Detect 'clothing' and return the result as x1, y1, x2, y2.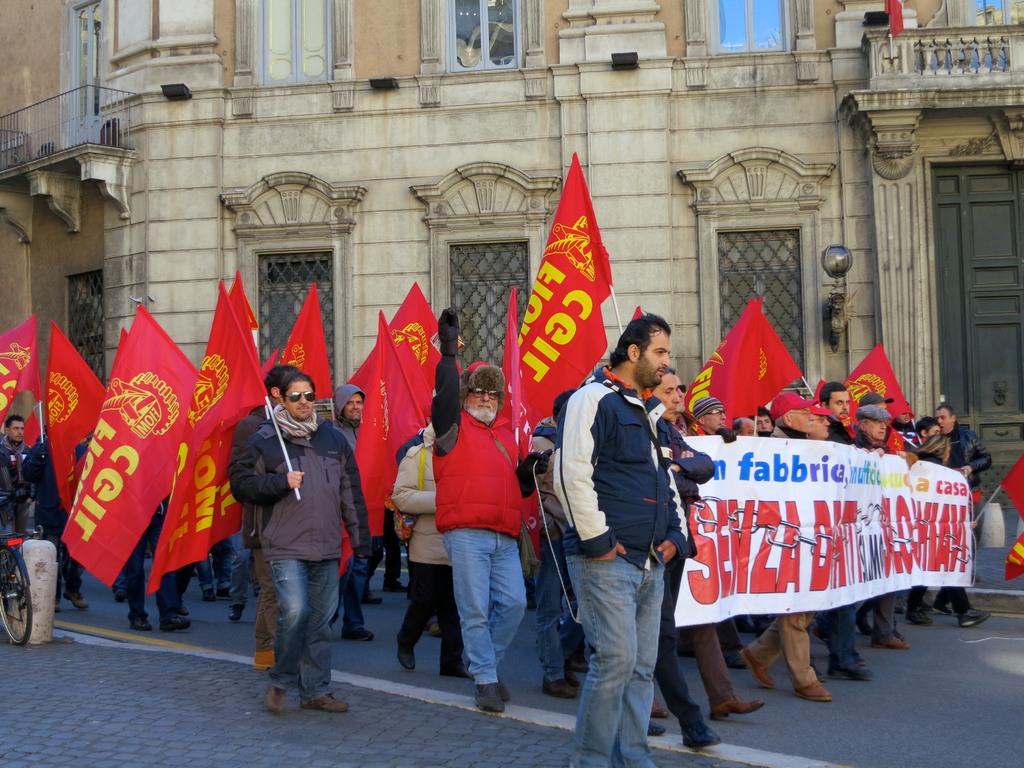
260, 559, 342, 705.
